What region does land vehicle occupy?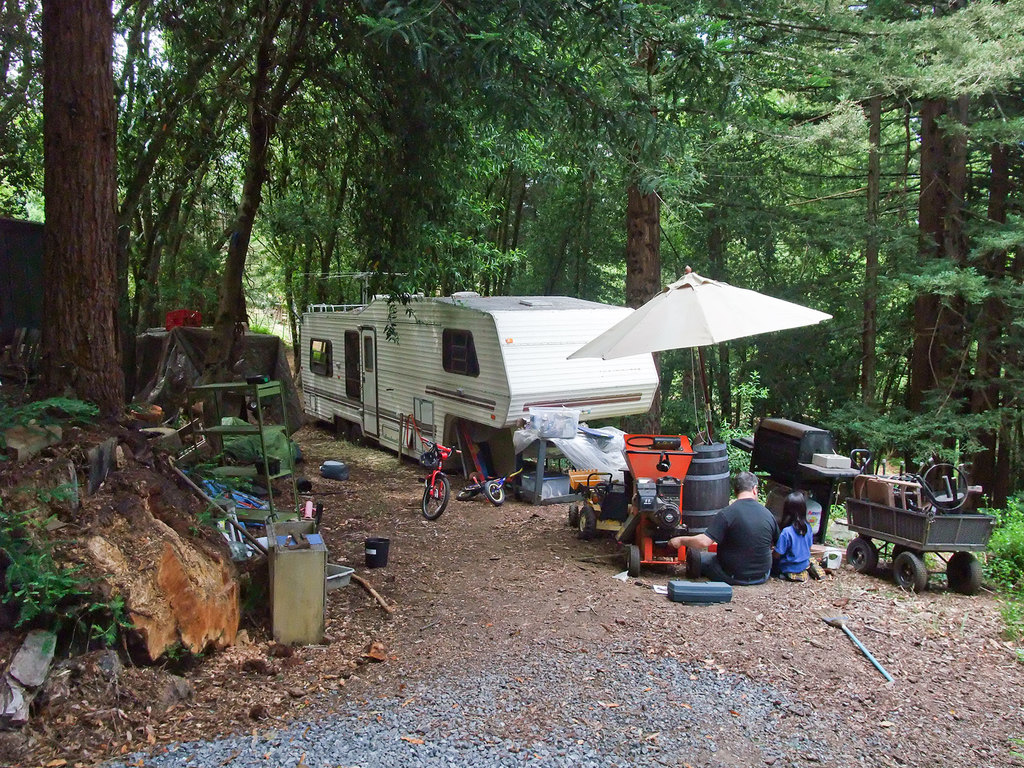
{"left": 833, "top": 459, "right": 992, "bottom": 595}.
